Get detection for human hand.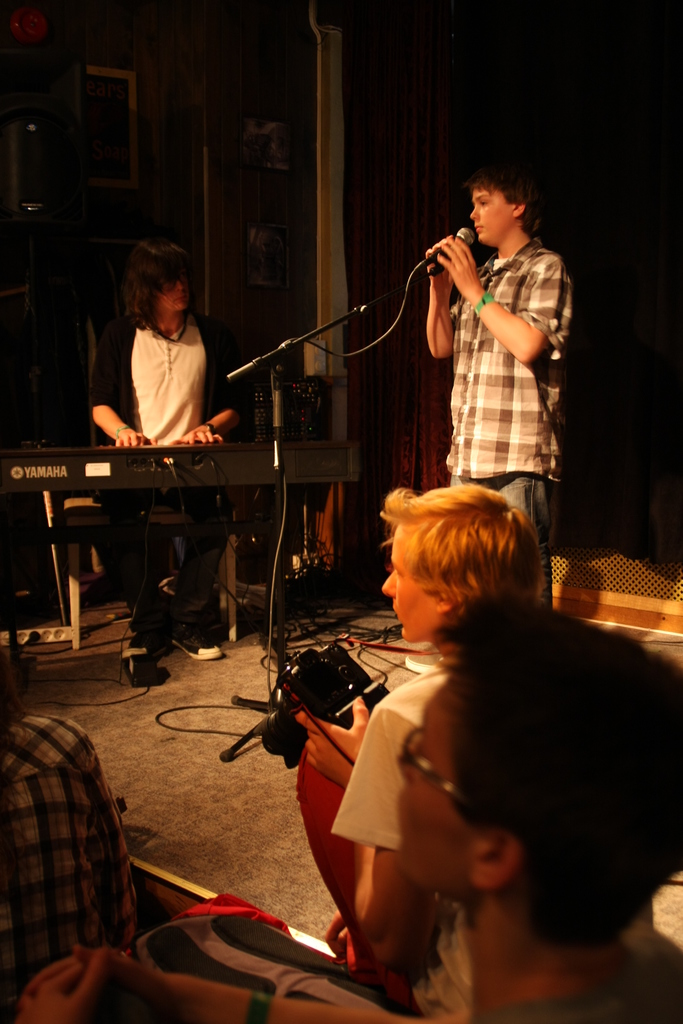
Detection: select_region(15, 944, 106, 1023).
